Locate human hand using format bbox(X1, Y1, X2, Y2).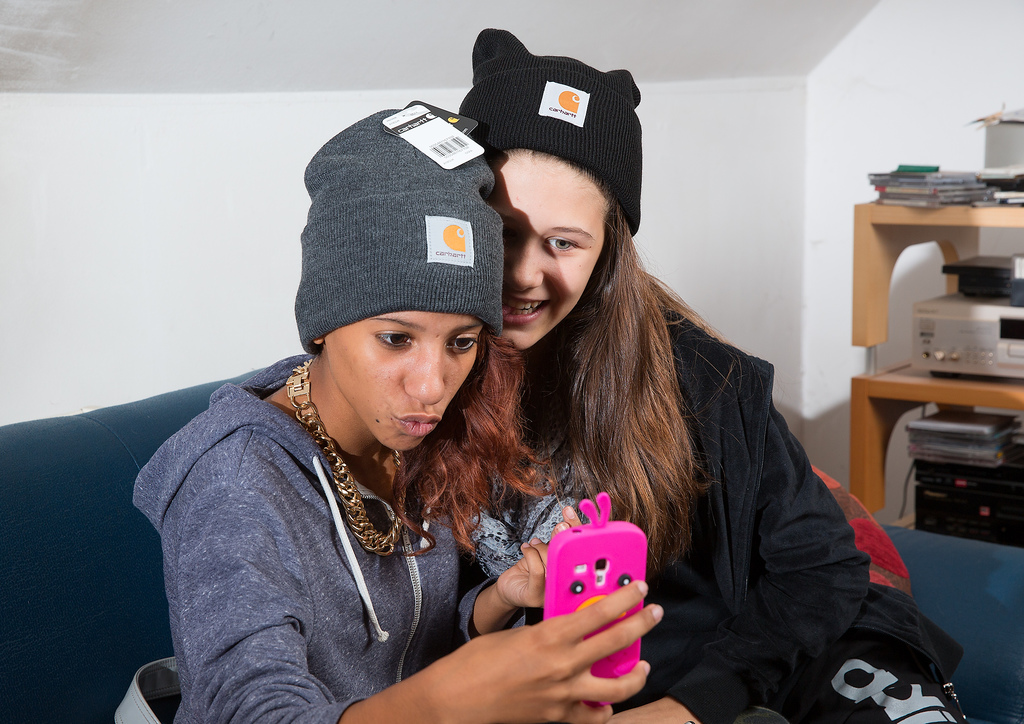
bbox(406, 597, 668, 713).
